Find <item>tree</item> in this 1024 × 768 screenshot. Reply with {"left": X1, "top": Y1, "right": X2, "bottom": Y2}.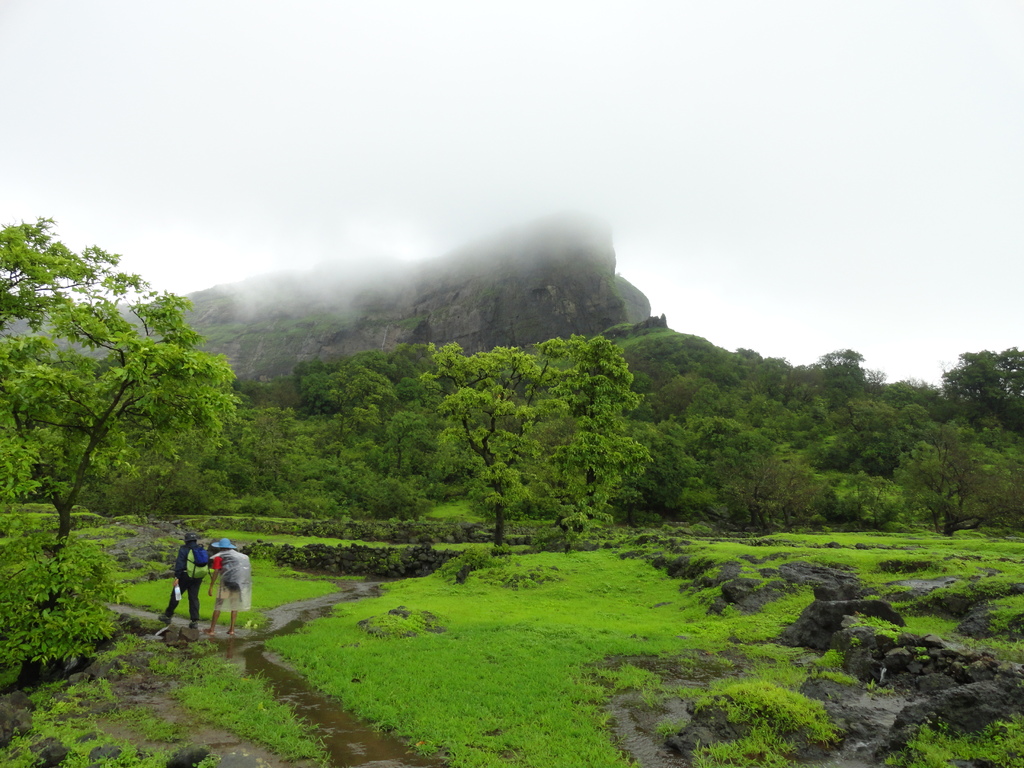
{"left": 11, "top": 217, "right": 253, "bottom": 593}.
